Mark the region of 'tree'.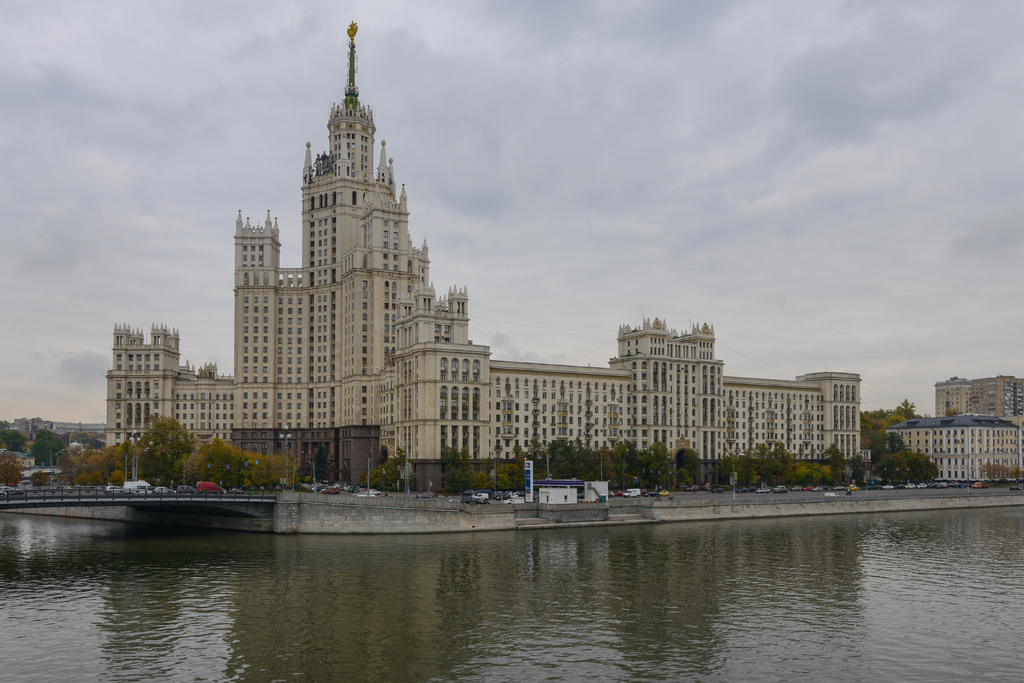
Region: 26:424:69:470.
